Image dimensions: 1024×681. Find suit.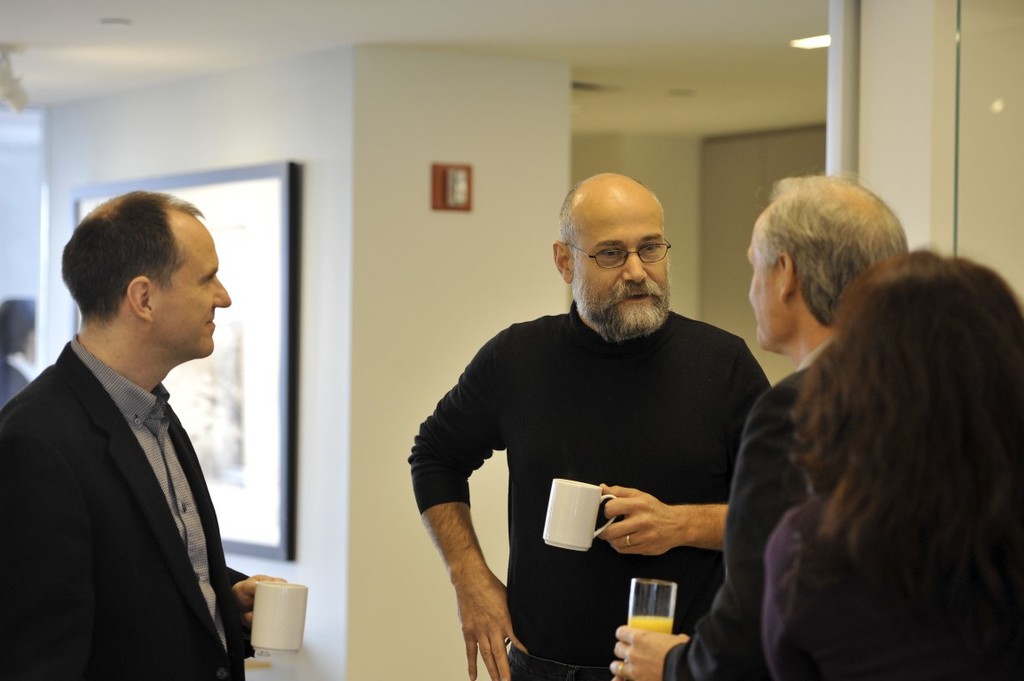
666/336/834/680.
